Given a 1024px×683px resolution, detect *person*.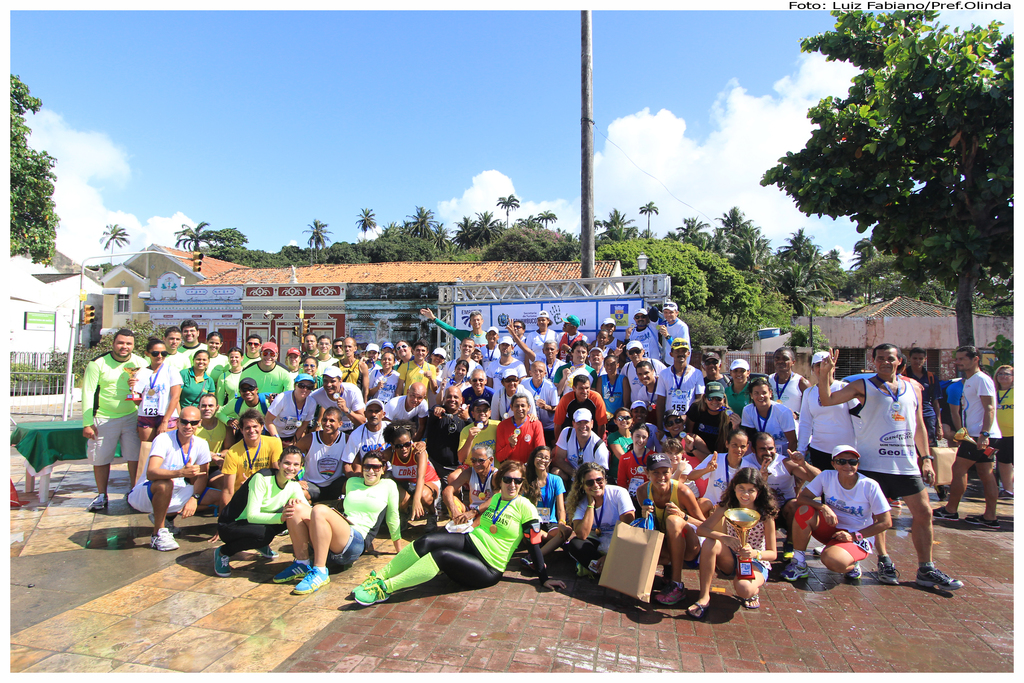
<region>512, 323, 527, 359</region>.
